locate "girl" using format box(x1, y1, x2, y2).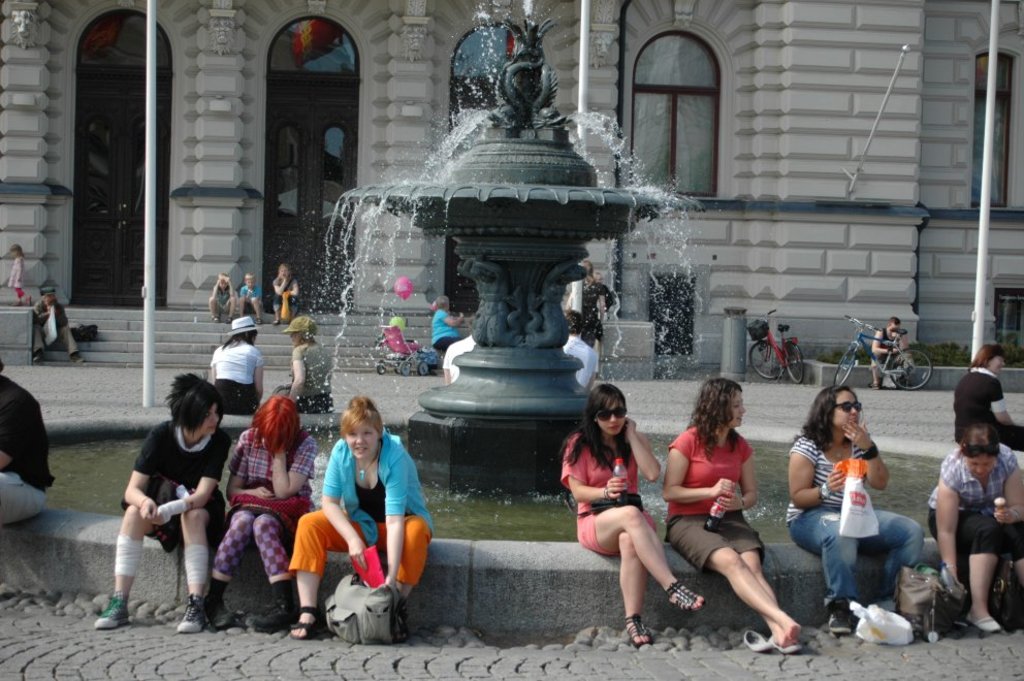
box(556, 378, 703, 648).
